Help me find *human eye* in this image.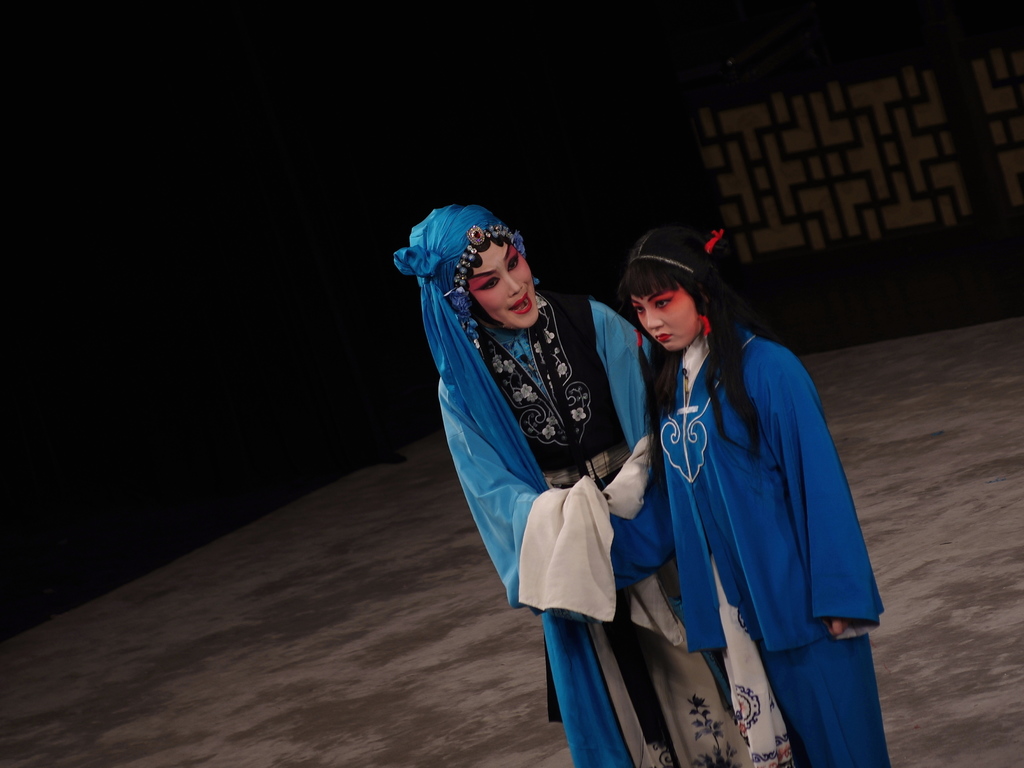
Found it: (left=630, top=304, right=649, bottom=317).
